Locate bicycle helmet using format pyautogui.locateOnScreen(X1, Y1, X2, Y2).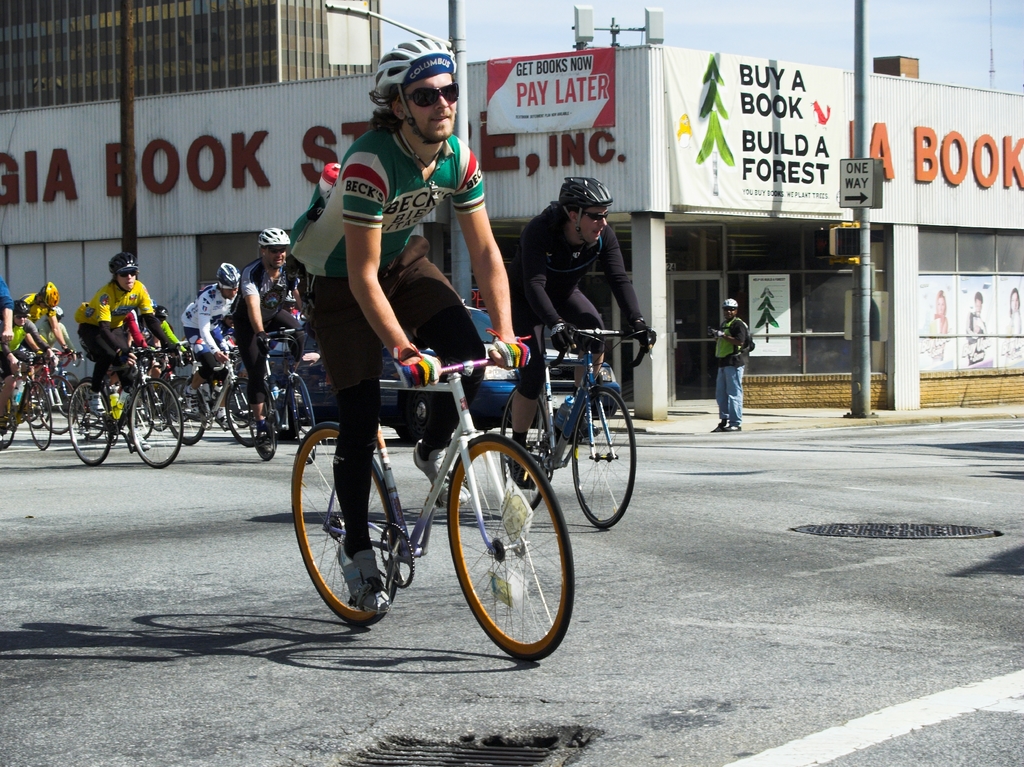
pyautogui.locateOnScreen(39, 279, 55, 308).
